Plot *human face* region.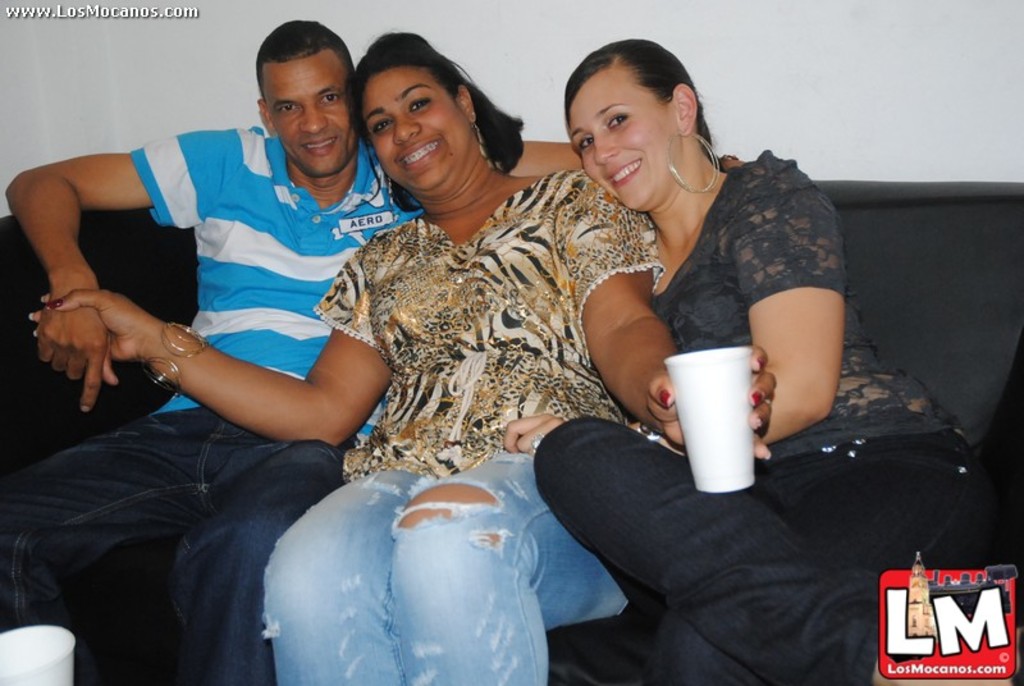
Plotted at [x1=566, y1=67, x2=678, y2=212].
